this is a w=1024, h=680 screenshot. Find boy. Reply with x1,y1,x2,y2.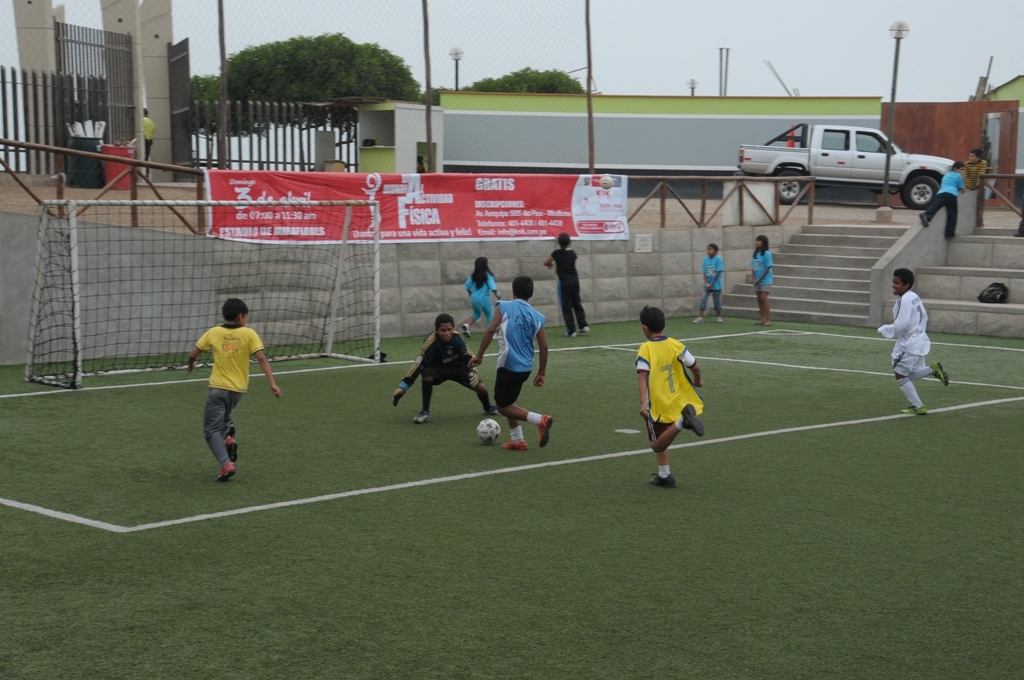
393,317,499,427.
